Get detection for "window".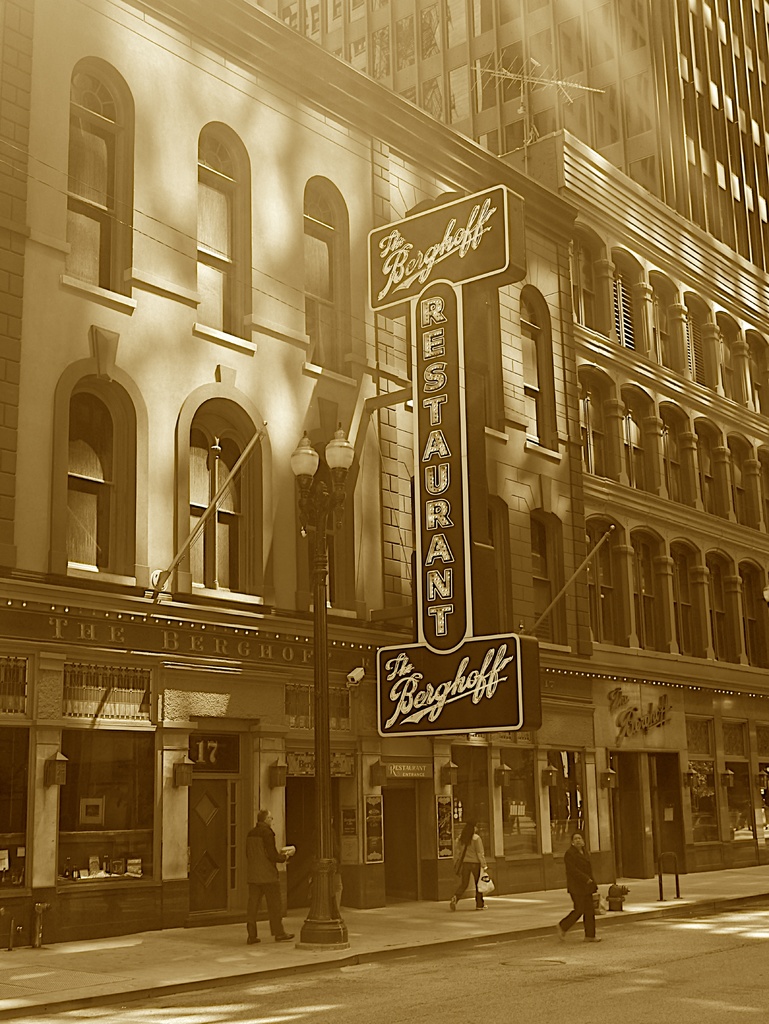
Detection: 515, 284, 556, 444.
